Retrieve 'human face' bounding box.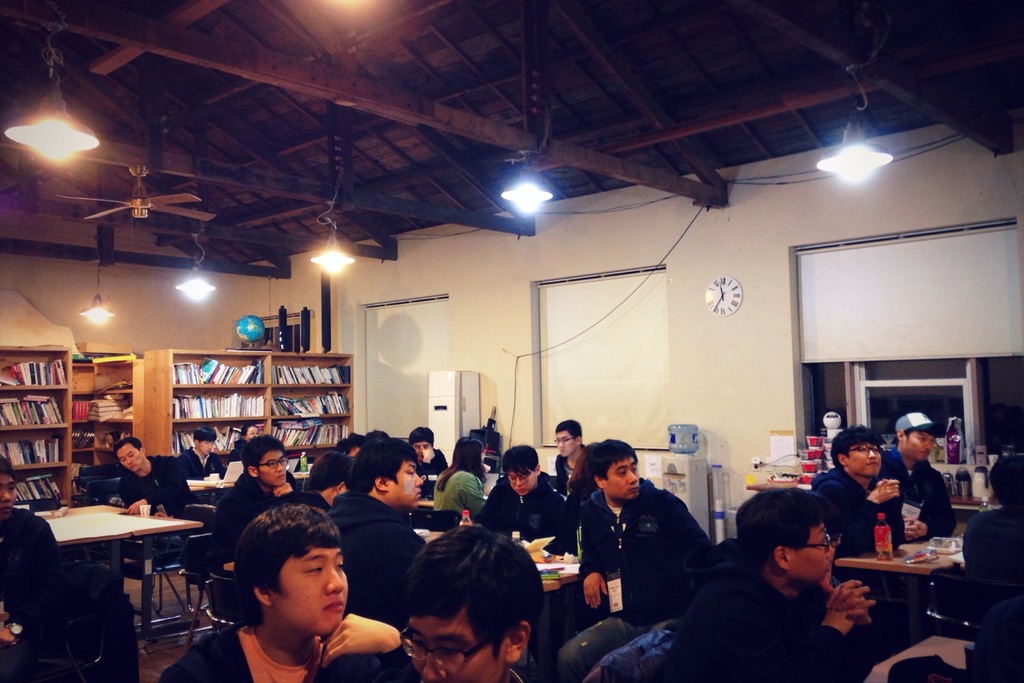
Bounding box: x1=387 y1=454 x2=420 y2=506.
